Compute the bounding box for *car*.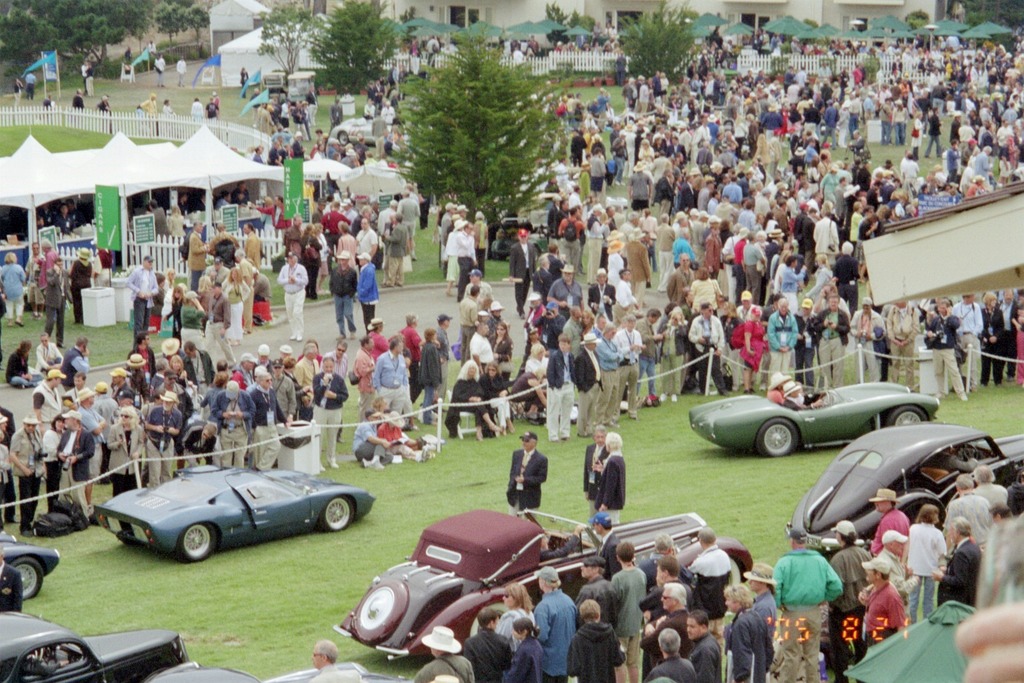
Rect(0, 610, 189, 682).
